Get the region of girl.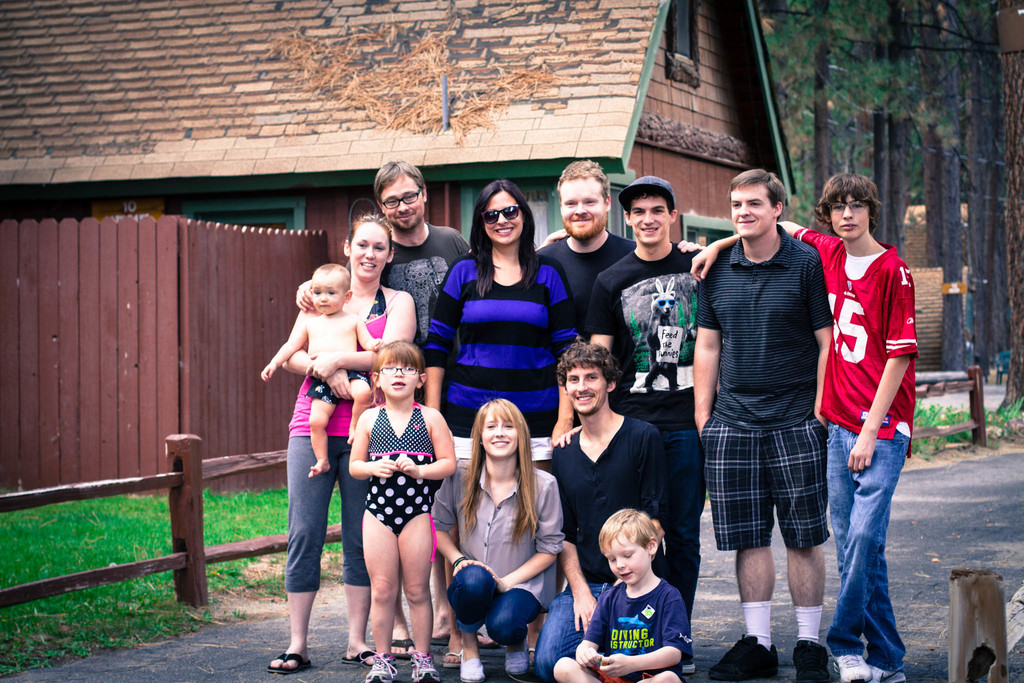
(left=267, top=215, right=408, bottom=656).
